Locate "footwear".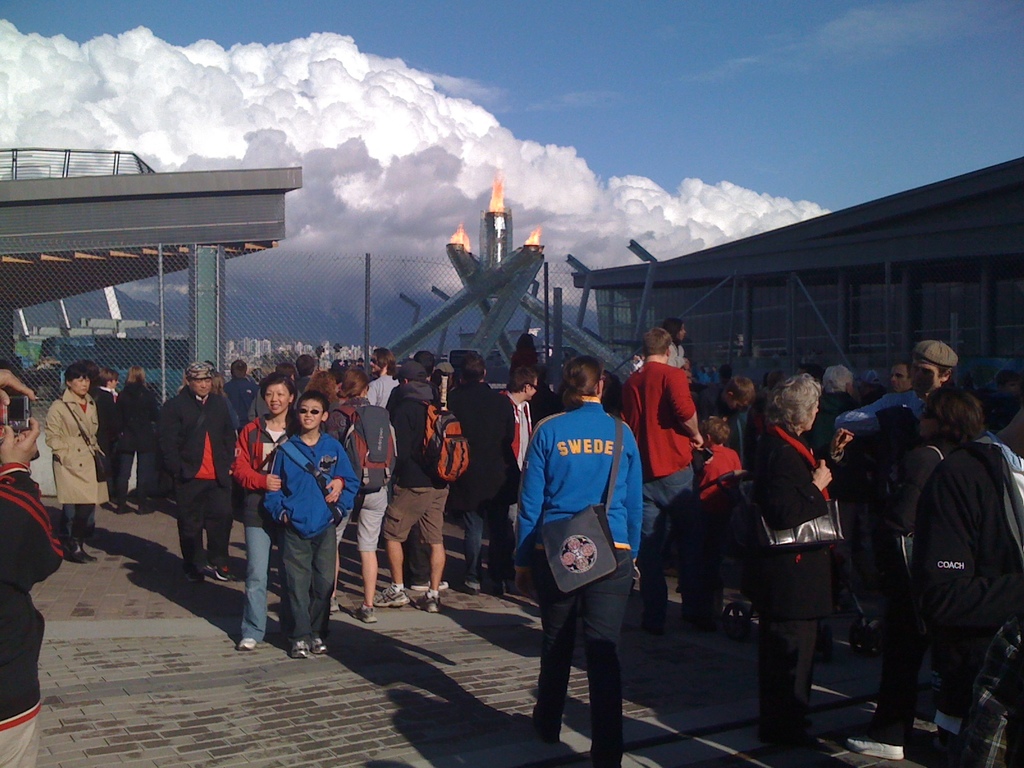
Bounding box: x1=349, y1=605, x2=378, y2=624.
